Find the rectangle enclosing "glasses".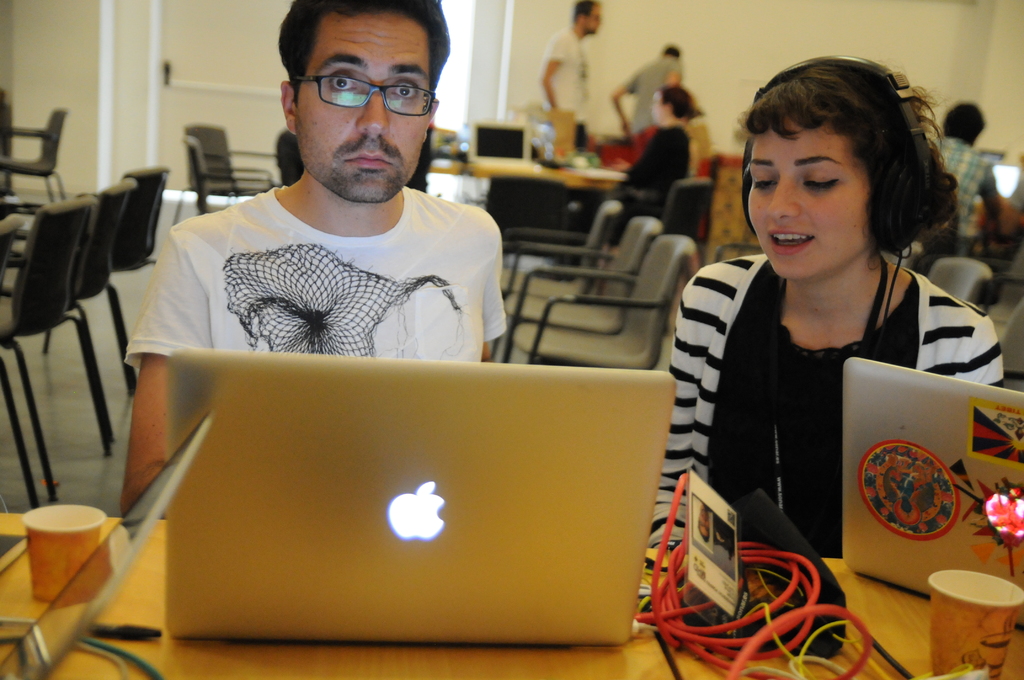
Rect(291, 76, 441, 115).
